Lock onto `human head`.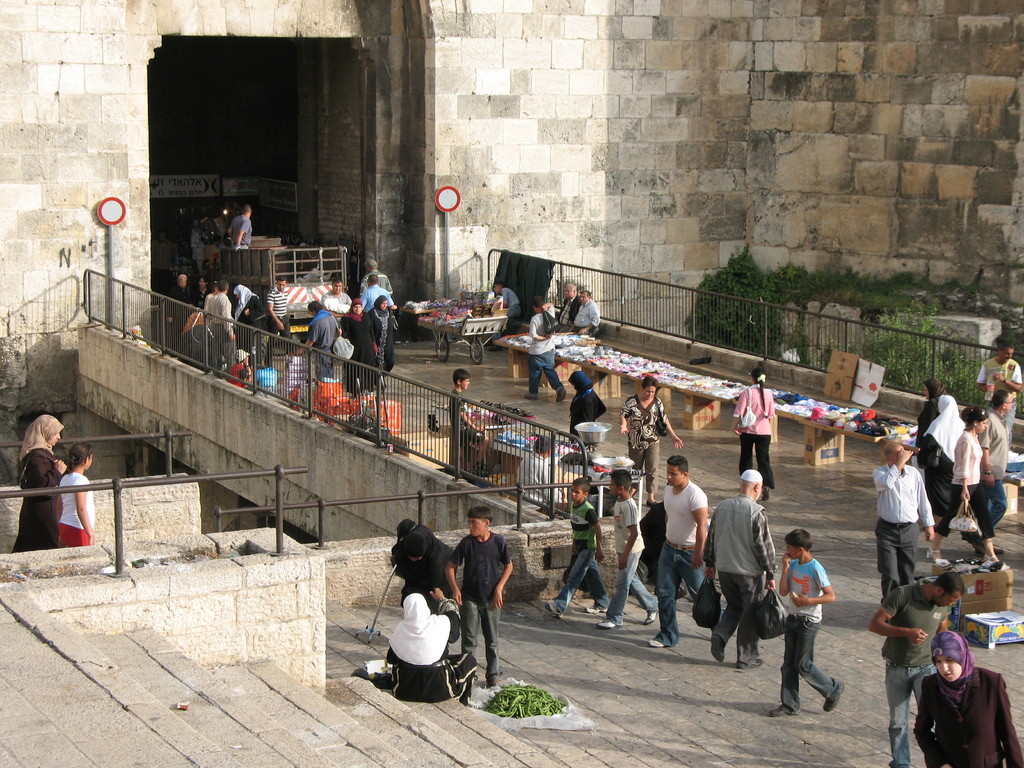
Locked: [932,572,967,608].
